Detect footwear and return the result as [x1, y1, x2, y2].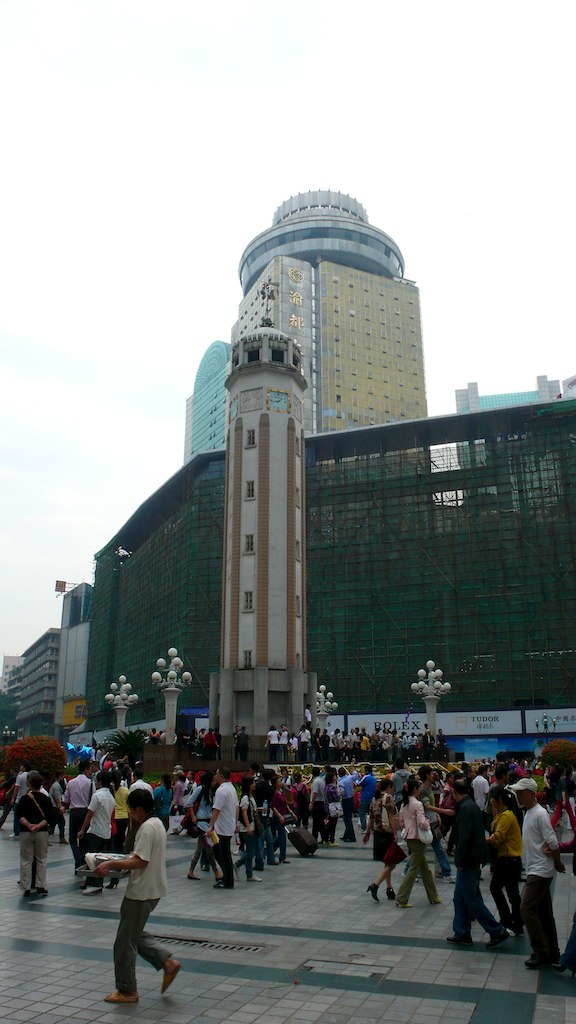
[84, 884, 101, 891].
